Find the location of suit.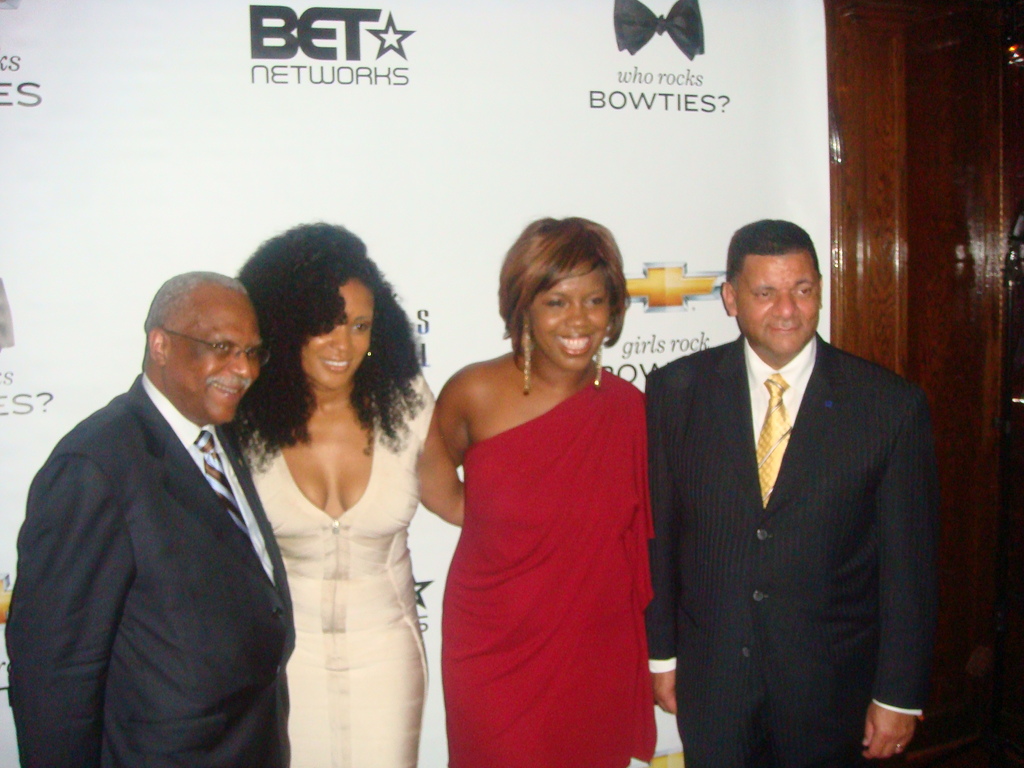
Location: {"x1": 657, "y1": 268, "x2": 916, "y2": 719}.
